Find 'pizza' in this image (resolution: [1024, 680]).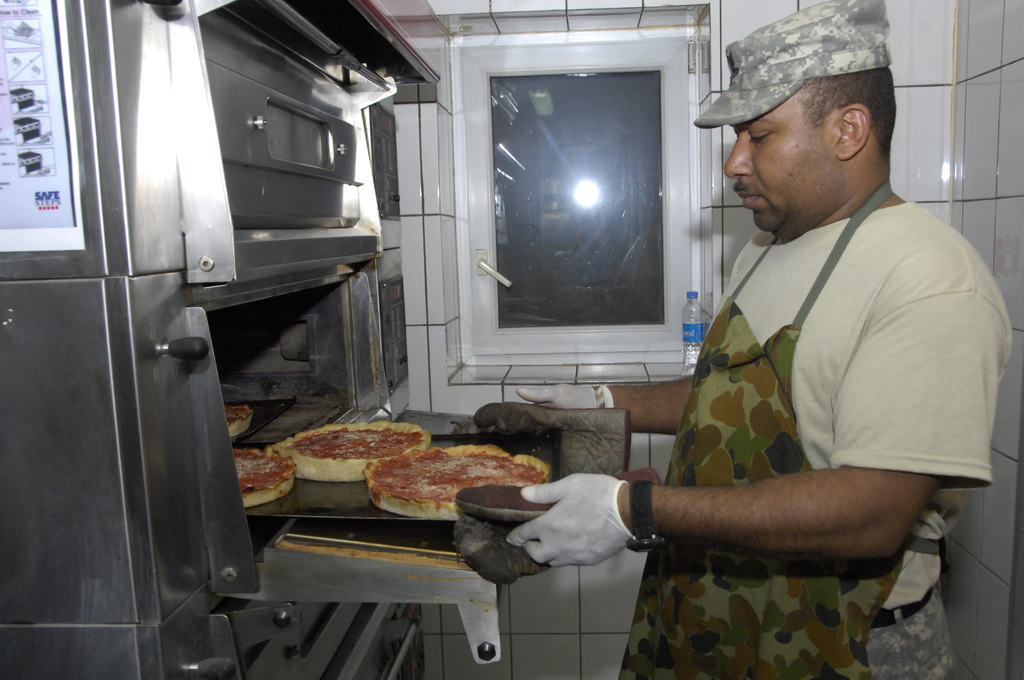
[275,421,431,483].
